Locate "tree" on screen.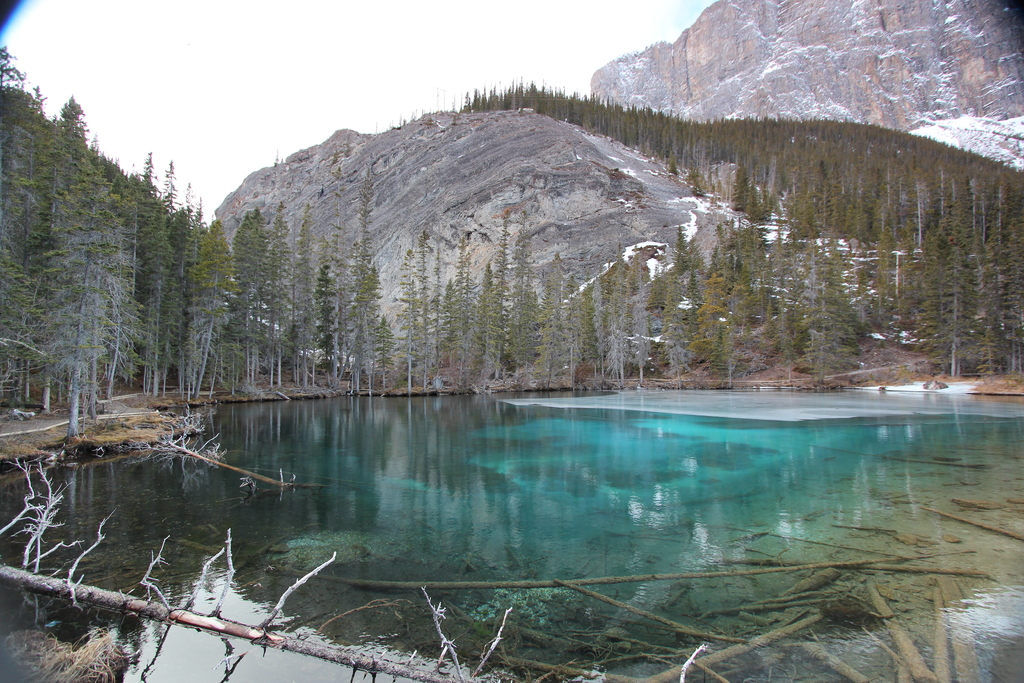
On screen at left=15, top=72, right=131, bottom=409.
